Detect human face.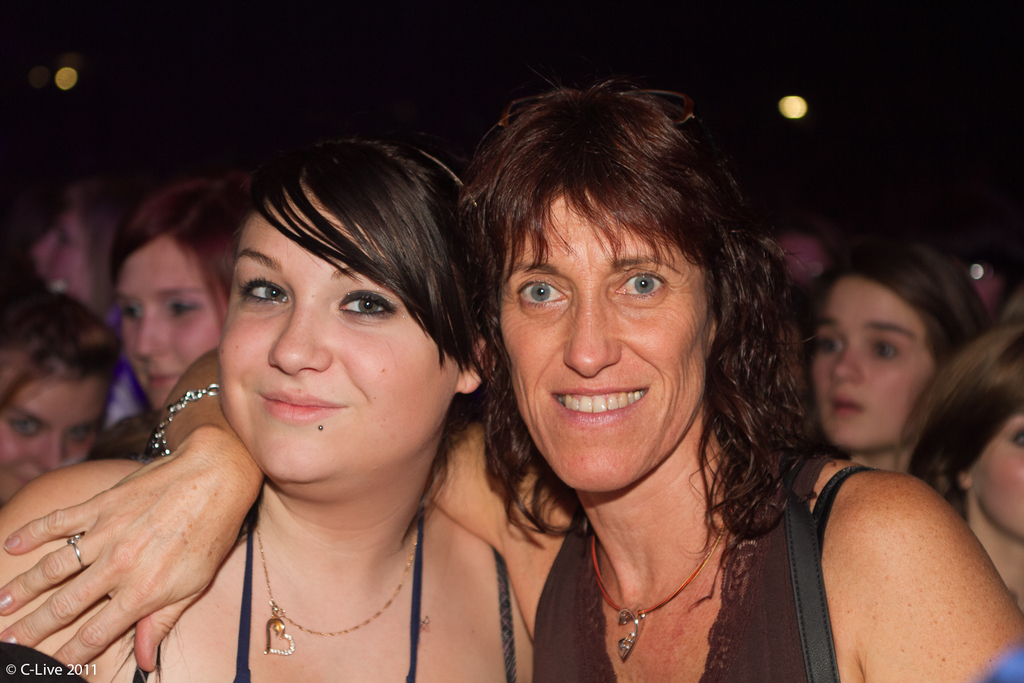
Detected at region(498, 188, 728, 485).
